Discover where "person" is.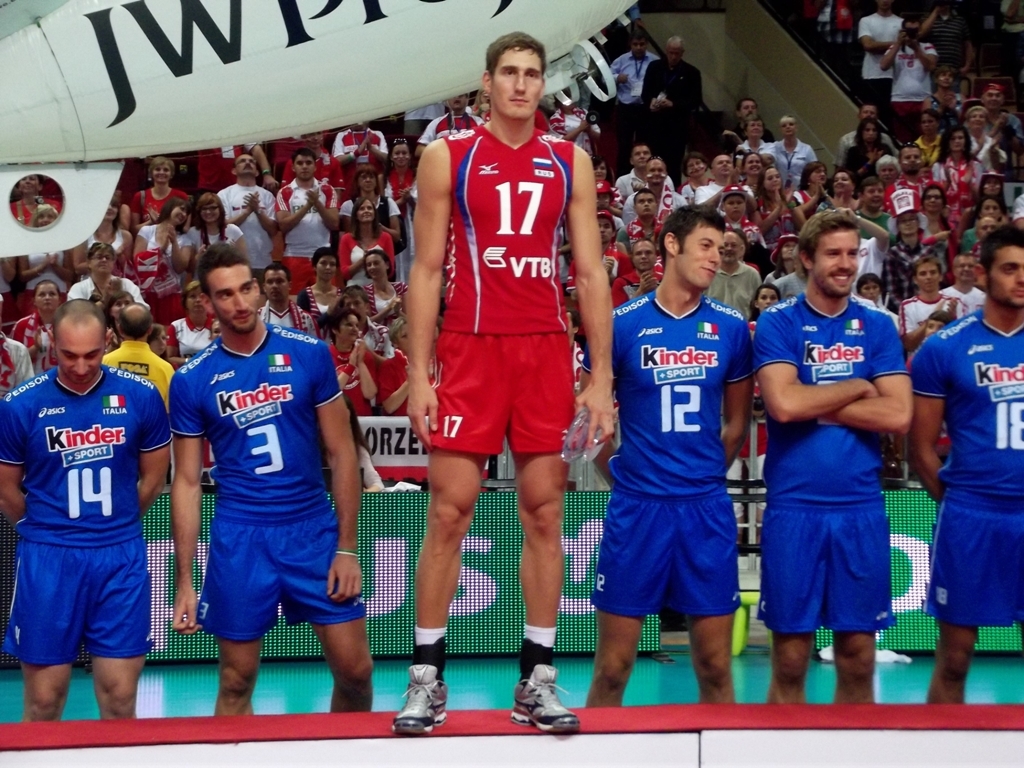
Discovered at {"left": 610, "top": 31, "right": 684, "bottom": 154}.
